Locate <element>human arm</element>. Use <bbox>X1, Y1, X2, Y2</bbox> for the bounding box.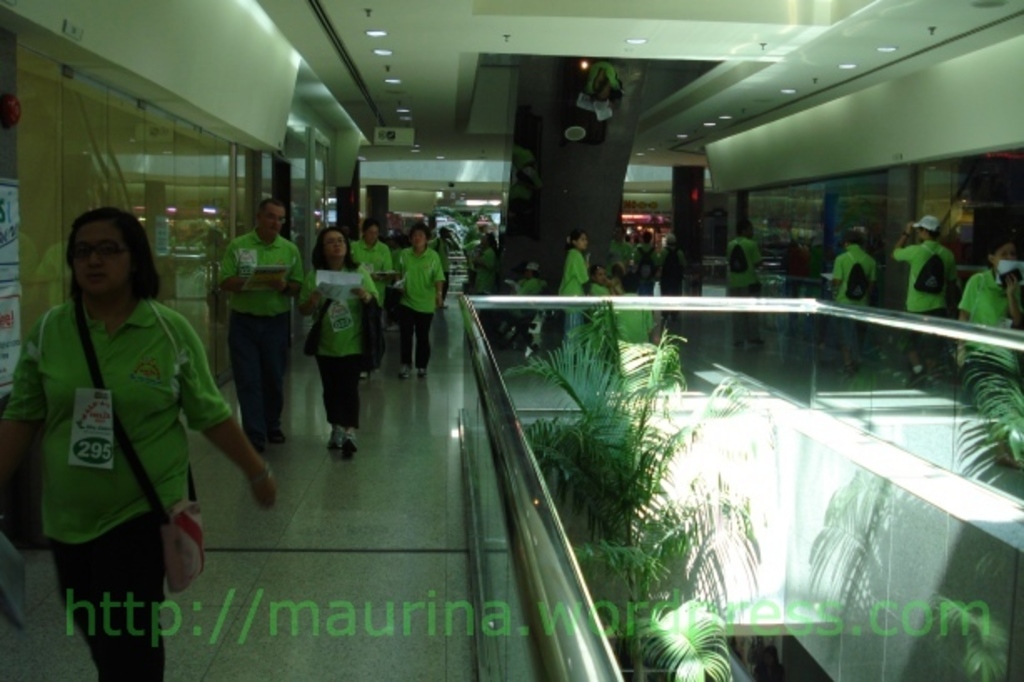
<bbox>290, 262, 332, 320</bbox>.
